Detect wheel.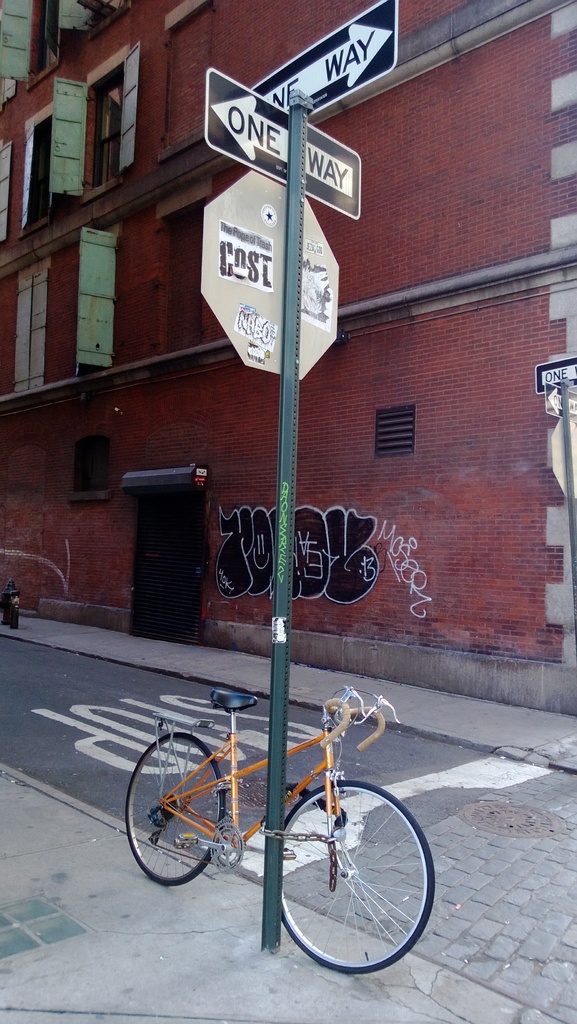
Detected at detection(210, 822, 248, 869).
